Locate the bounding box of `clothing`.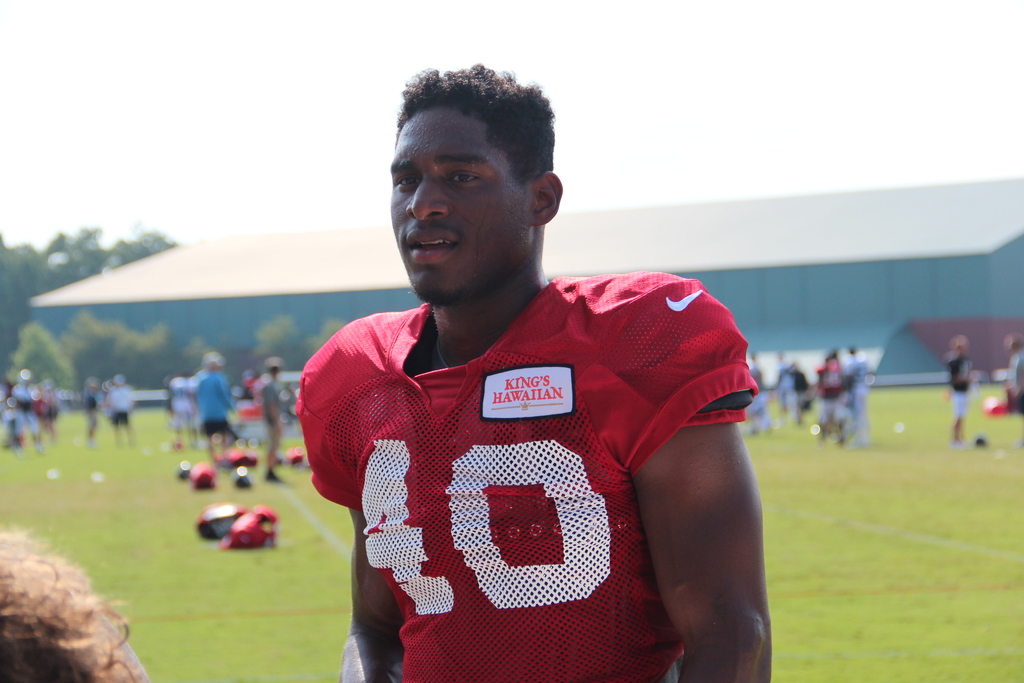
Bounding box: bbox=[301, 169, 769, 682].
